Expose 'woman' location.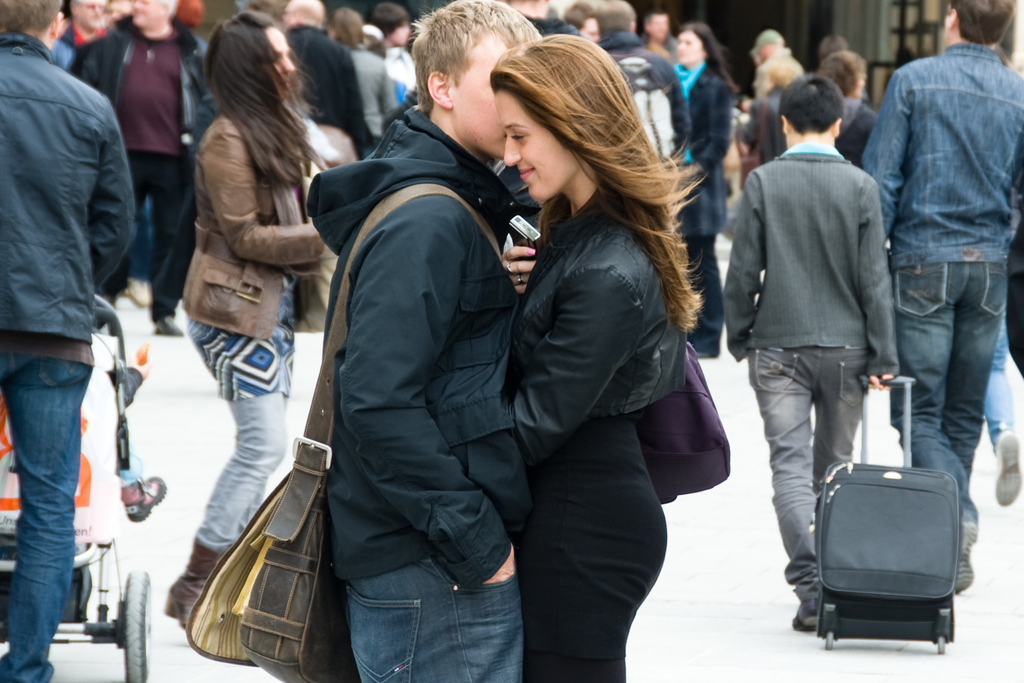
Exposed at box=[153, 7, 382, 641].
